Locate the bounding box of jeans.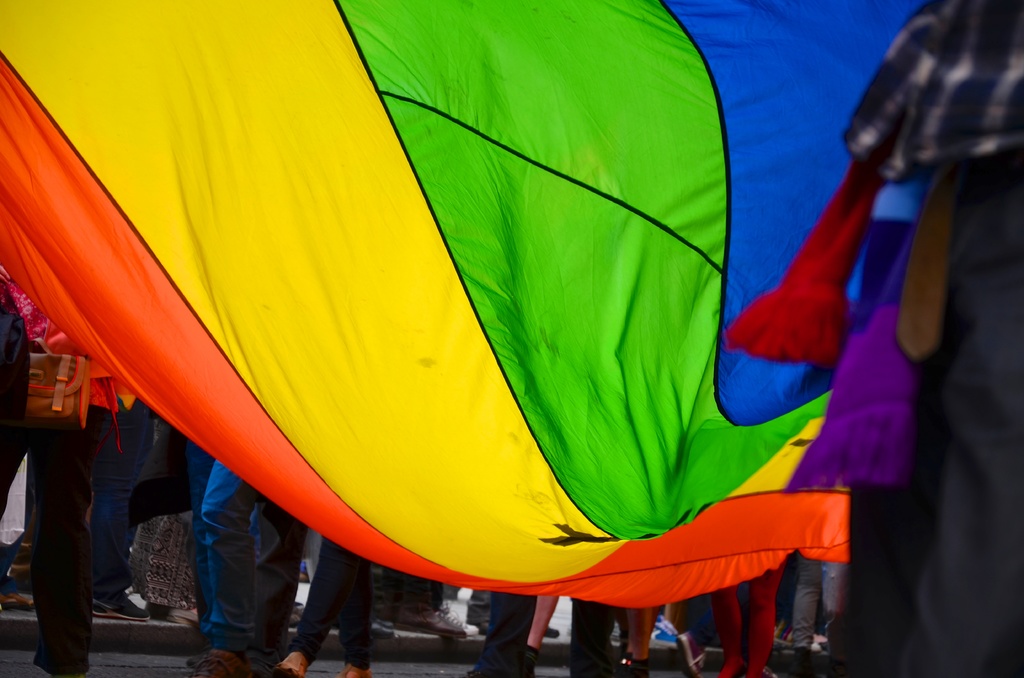
Bounding box: [x1=93, y1=400, x2=154, y2=593].
